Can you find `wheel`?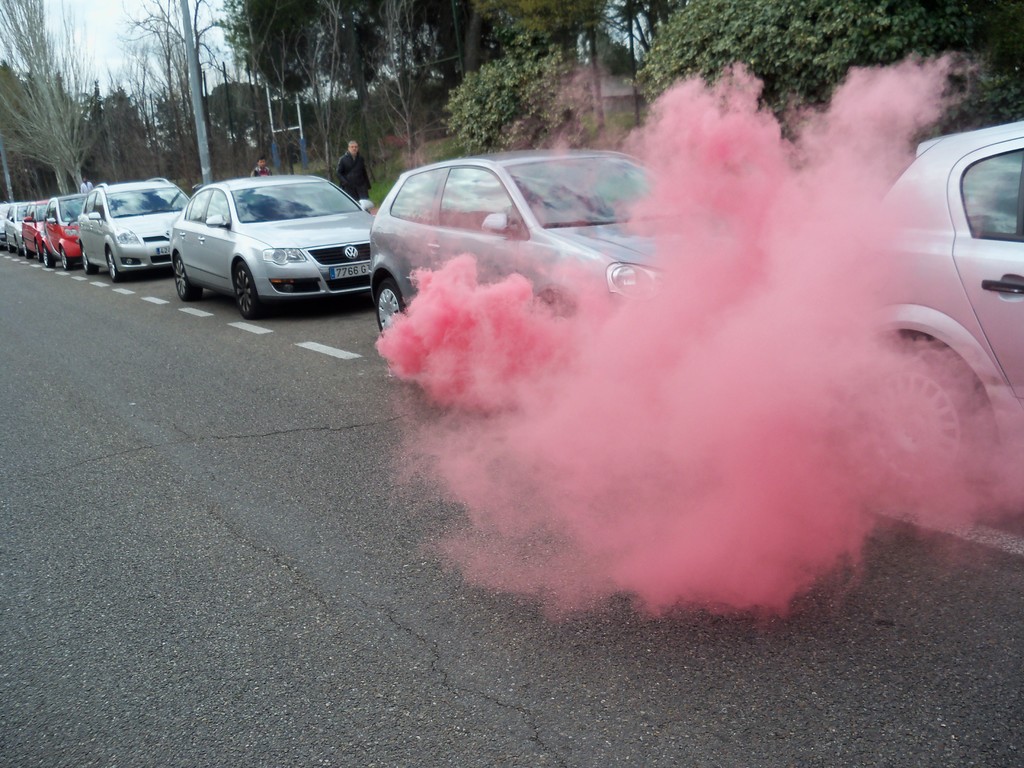
Yes, bounding box: bbox=[840, 346, 996, 498].
